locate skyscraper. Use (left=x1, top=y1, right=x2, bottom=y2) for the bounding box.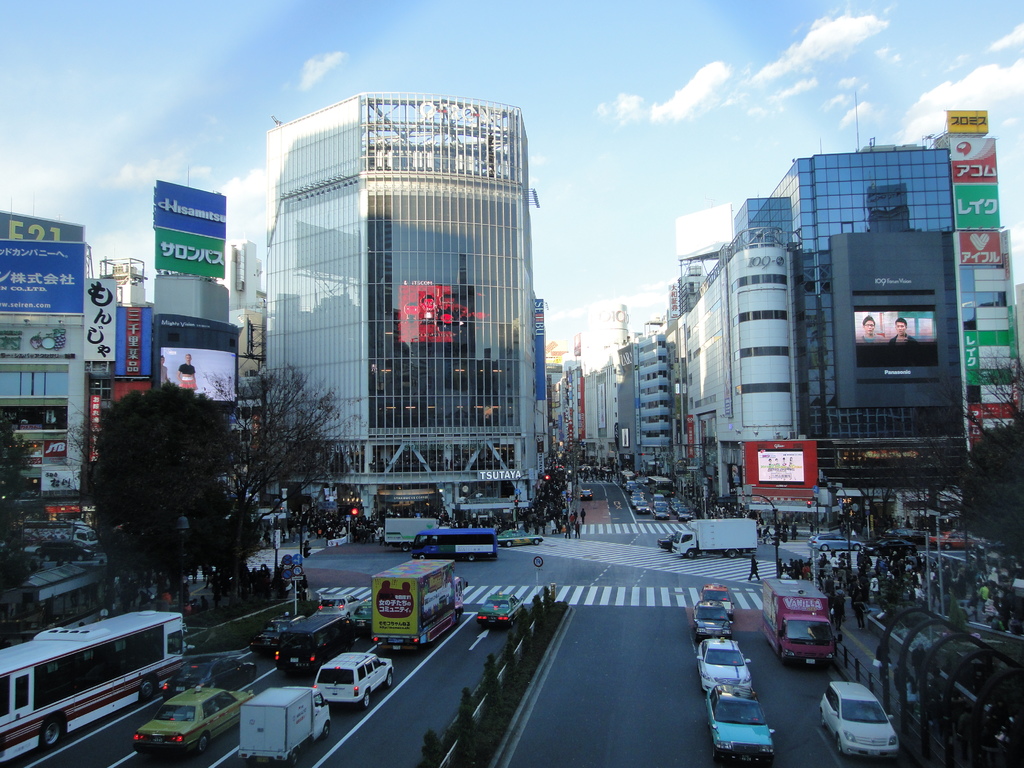
(left=243, top=86, right=547, bottom=532).
